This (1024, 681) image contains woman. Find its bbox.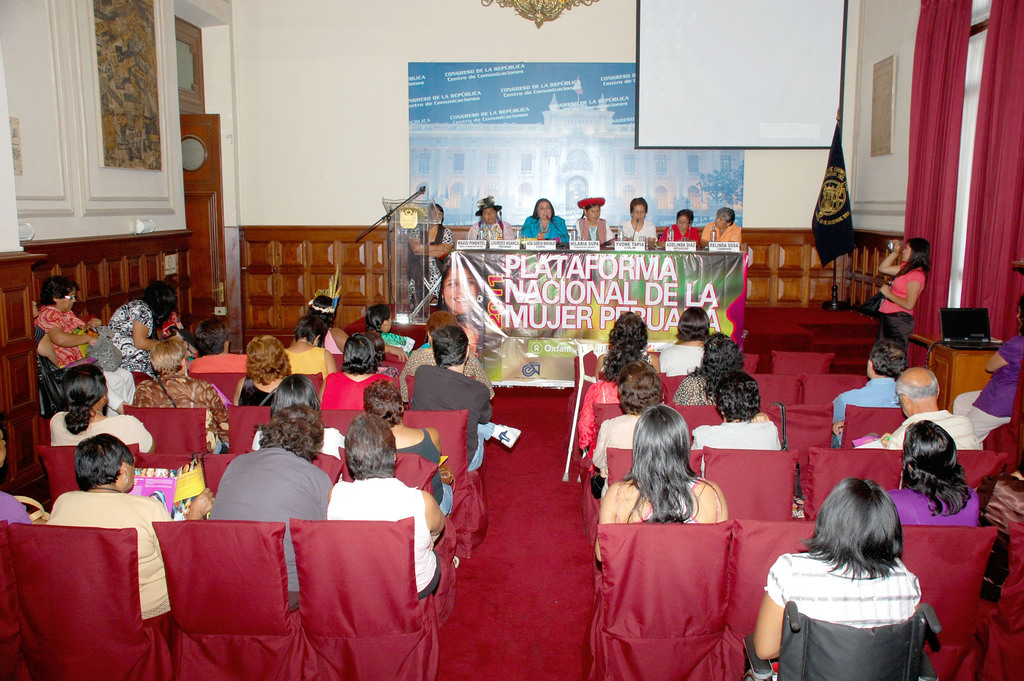
(x1=245, y1=375, x2=349, y2=466).
